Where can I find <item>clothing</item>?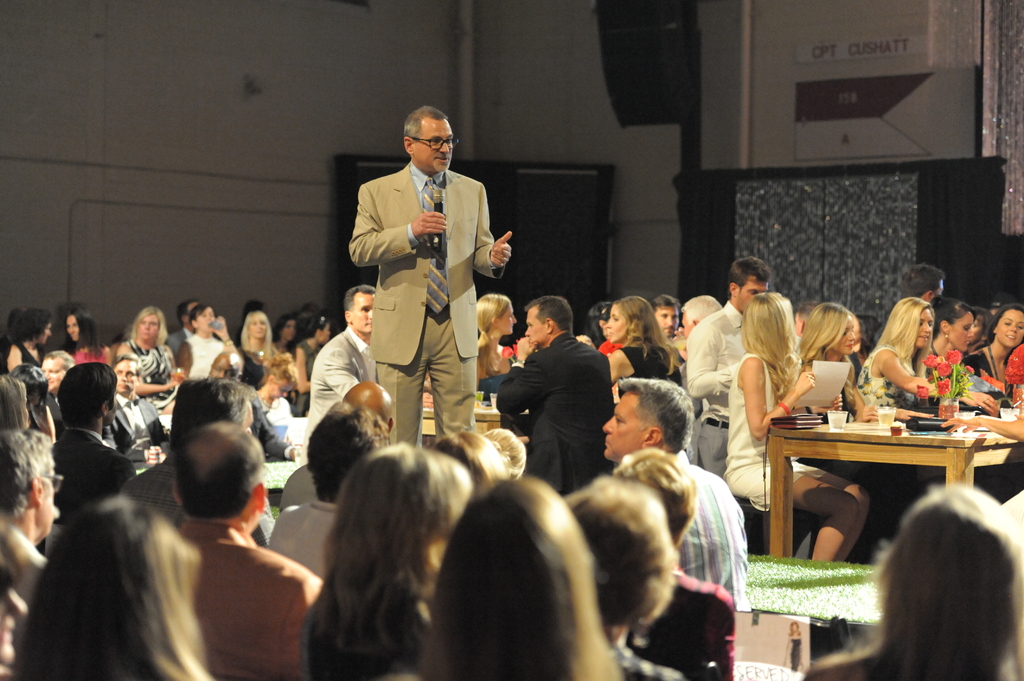
You can find it at box(46, 431, 133, 557).
